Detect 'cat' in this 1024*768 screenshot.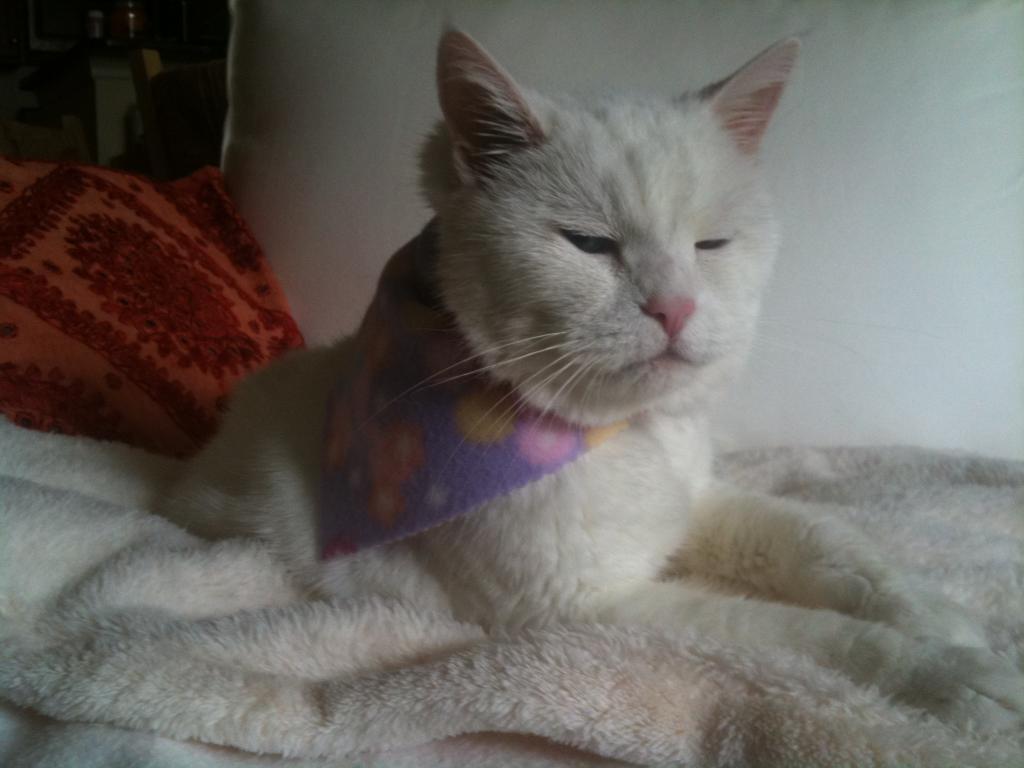
Detection: {"left": 150, "top": 33, "right": 932, "bottom": 637}.
